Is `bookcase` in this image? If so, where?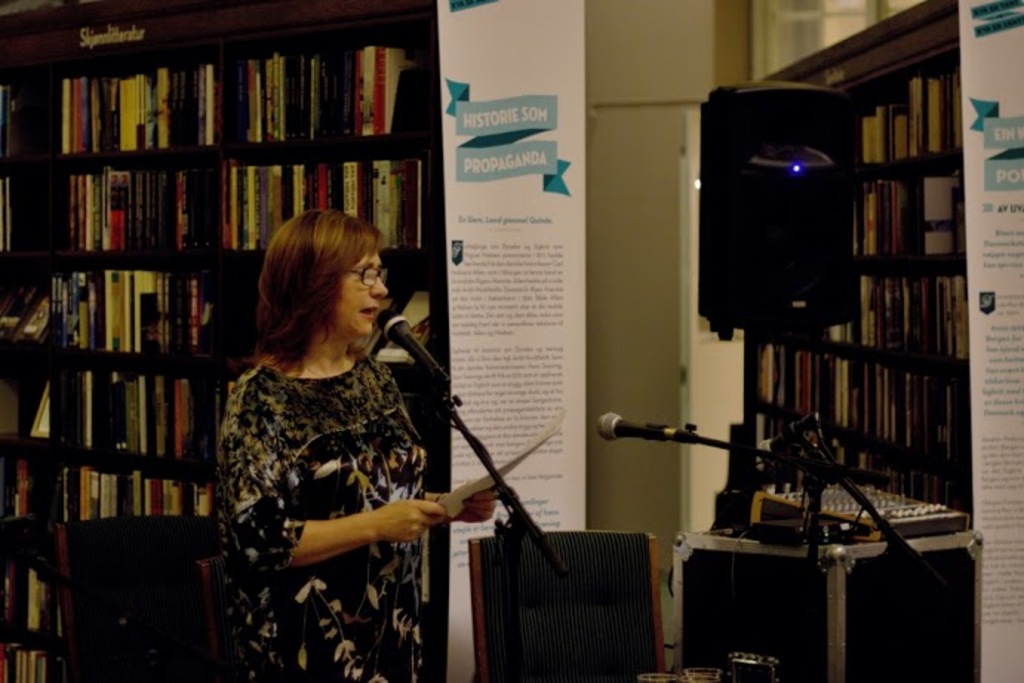
Yes, at bbox(750, 0, 968, 522).
